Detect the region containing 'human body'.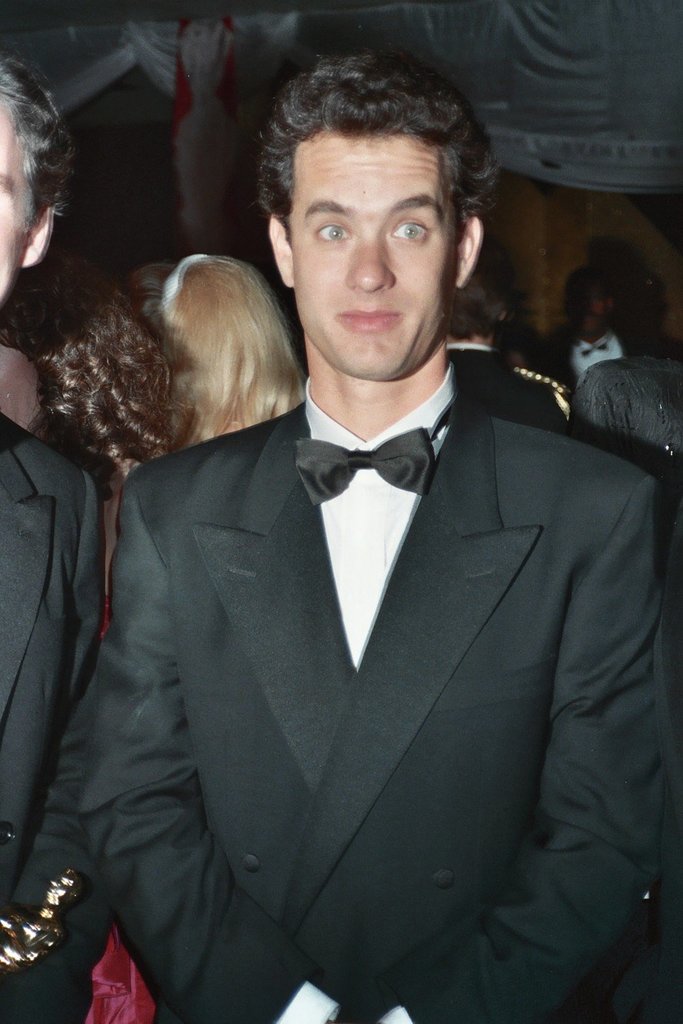
[24, 117, 609, 1023].
